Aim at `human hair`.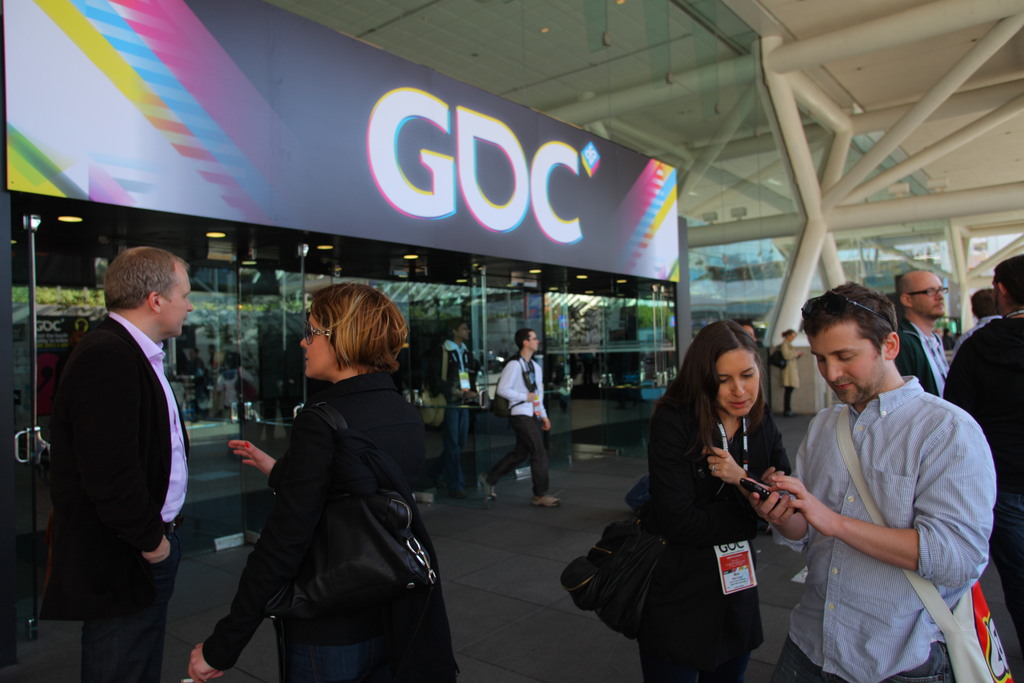
Aimed at (679,329,788,507).
